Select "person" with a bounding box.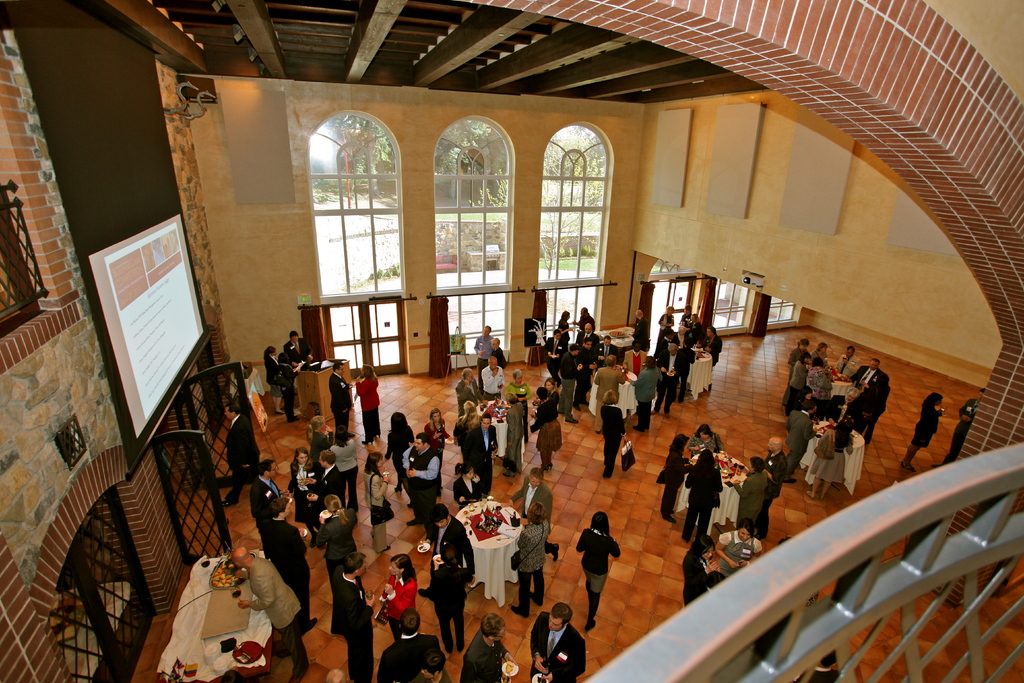
(x1=308, y1=411, x2=335, y2=479).
